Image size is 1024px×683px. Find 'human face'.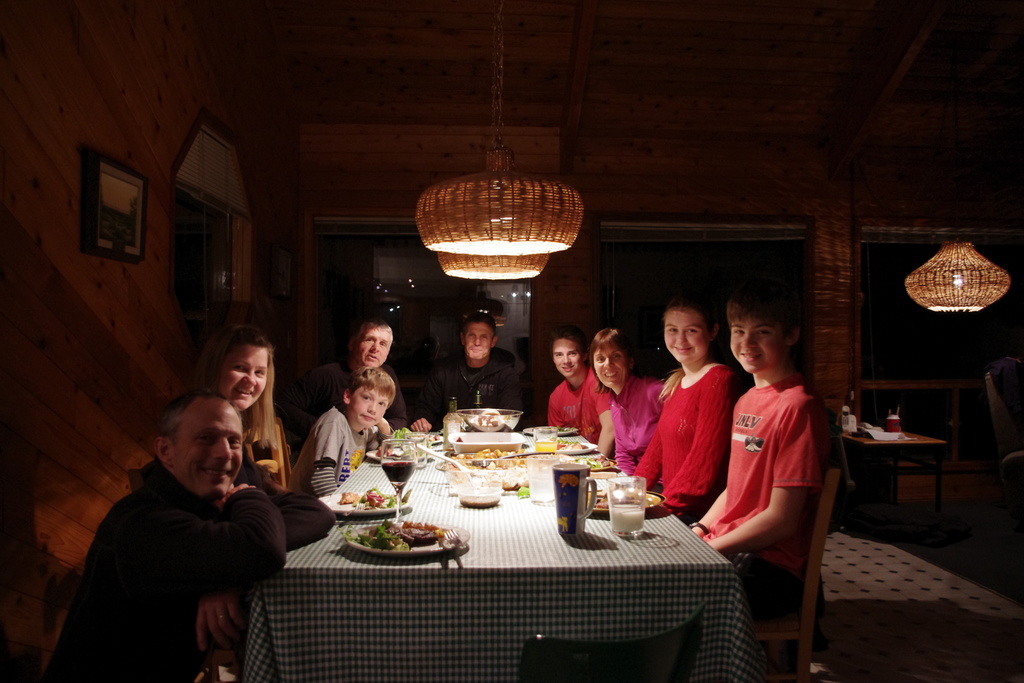
Rect(360, 328, 394, 367).
